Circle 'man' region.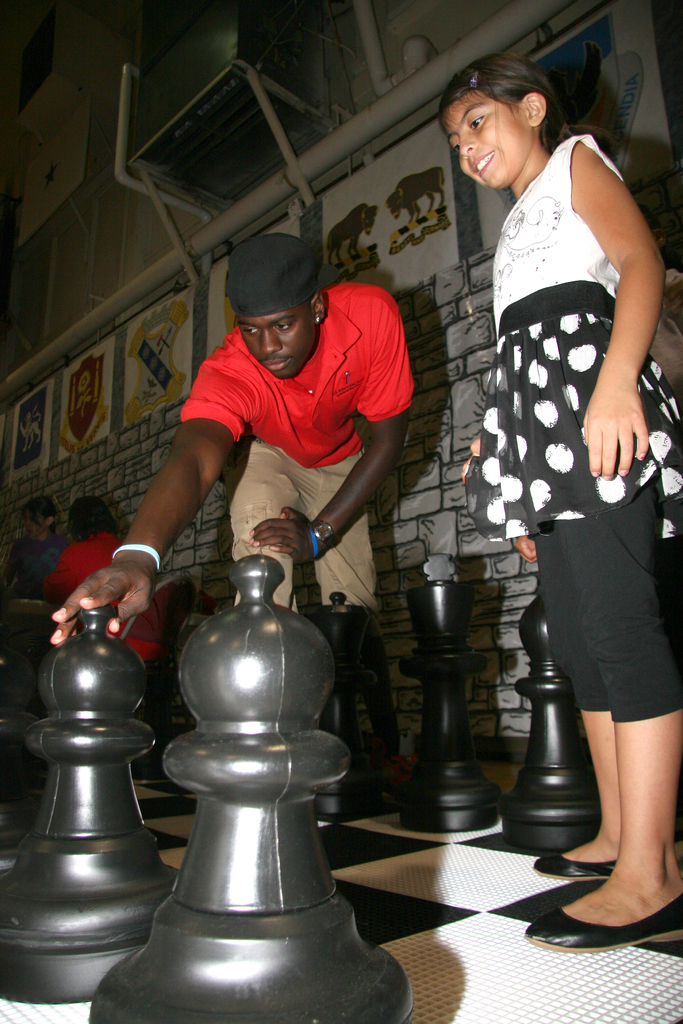
Region: [51,227,416,643].
